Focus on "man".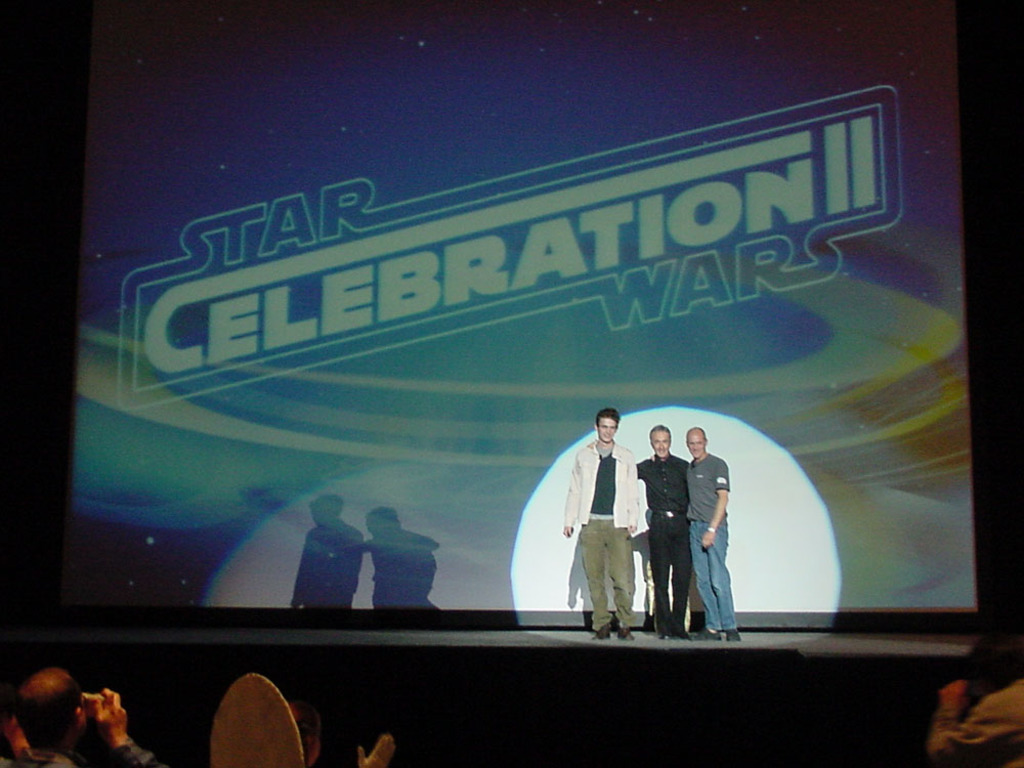
Focused at x1=684 y1=427 x2=740 y2=647.
